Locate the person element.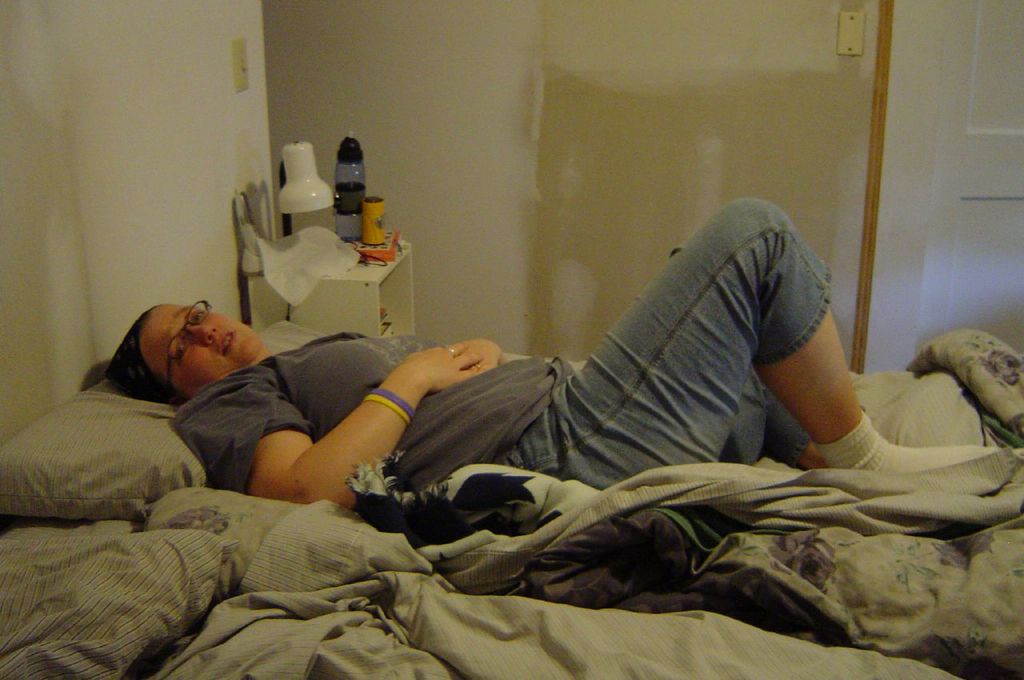
Element bbox: left=94, top=175, right=1007, bottom=509.
